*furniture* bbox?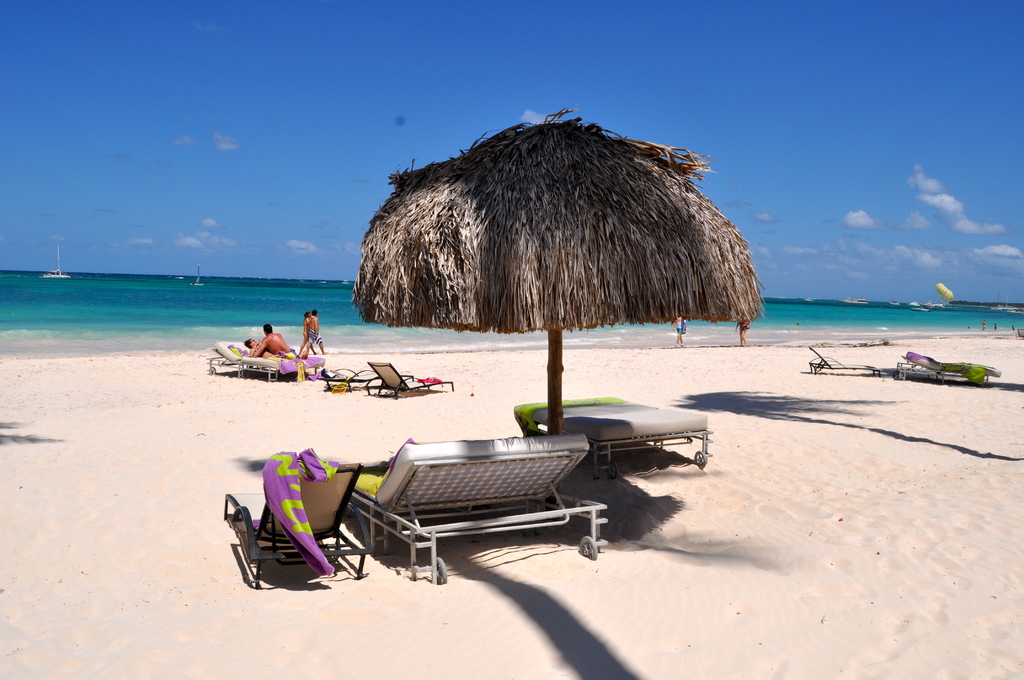
(x1=206, y1=339, x2=322, y2=384)
